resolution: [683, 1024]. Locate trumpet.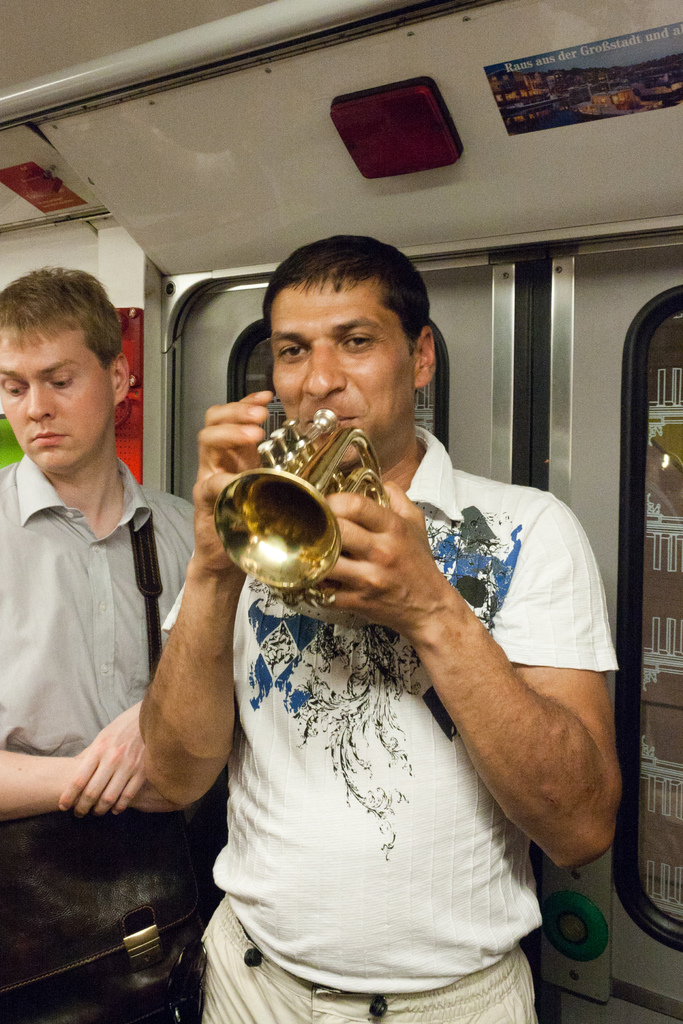
{"x1": 215, "y1": 402, "x2": 392, "y2": 591}.
